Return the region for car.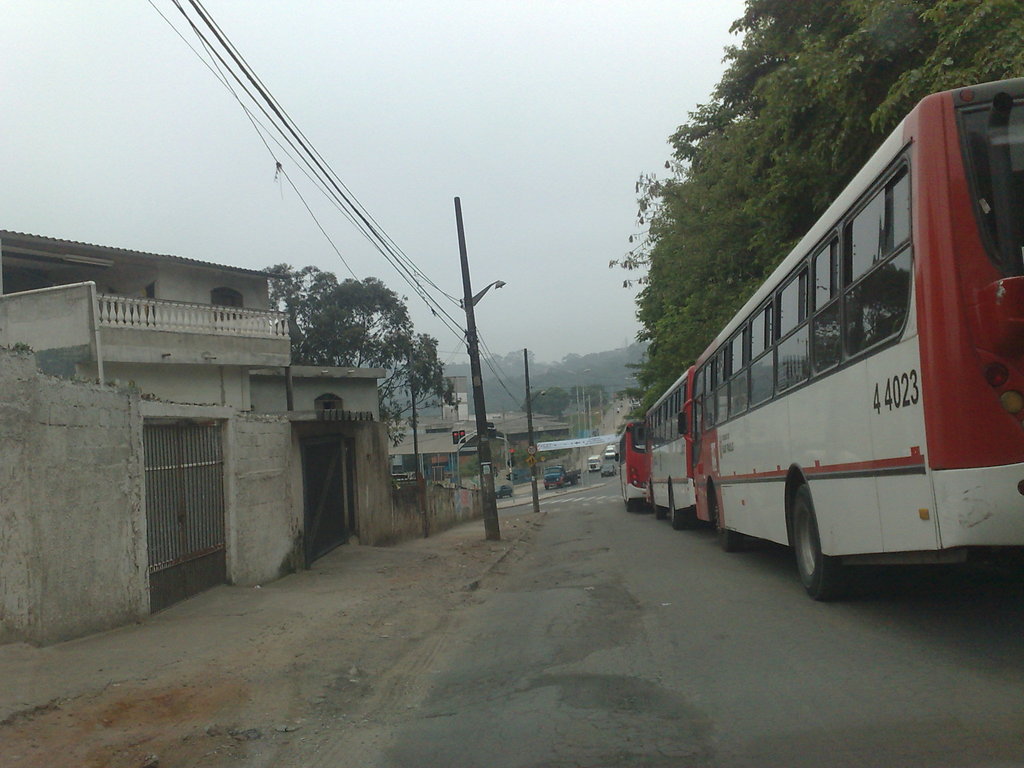
[598, 464, 616, 476].
